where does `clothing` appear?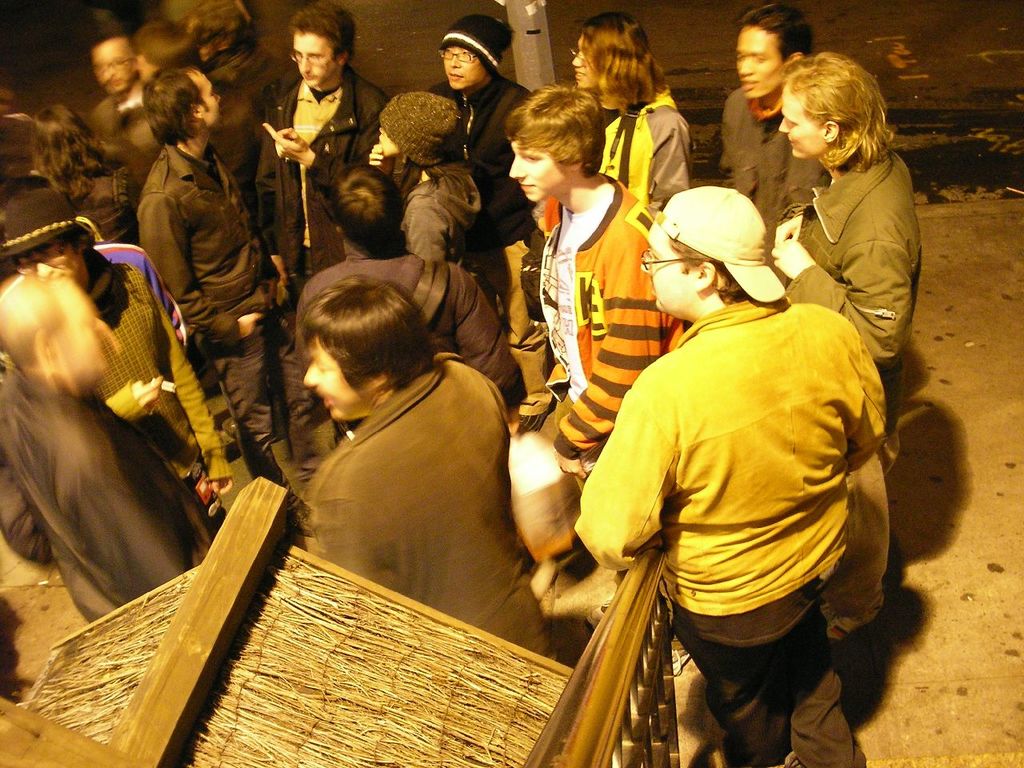
Appears at select_region(67, 166, 131, 230).
